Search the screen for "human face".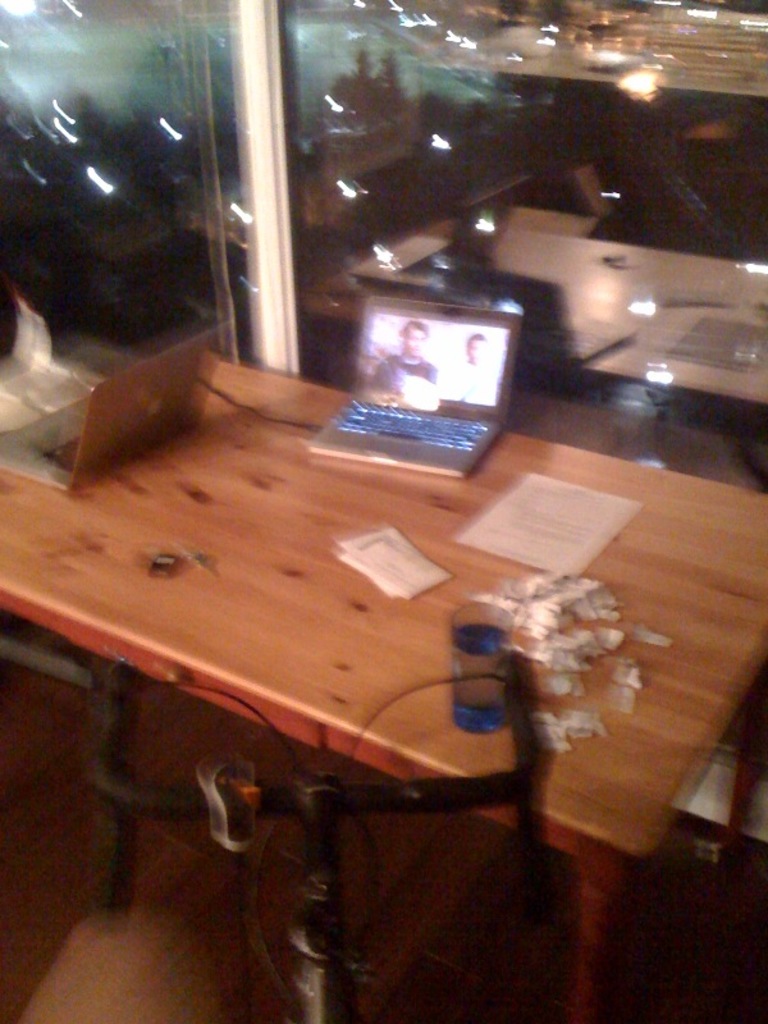
Found at [x1=467, y1=343, x2=481, y2=365].
